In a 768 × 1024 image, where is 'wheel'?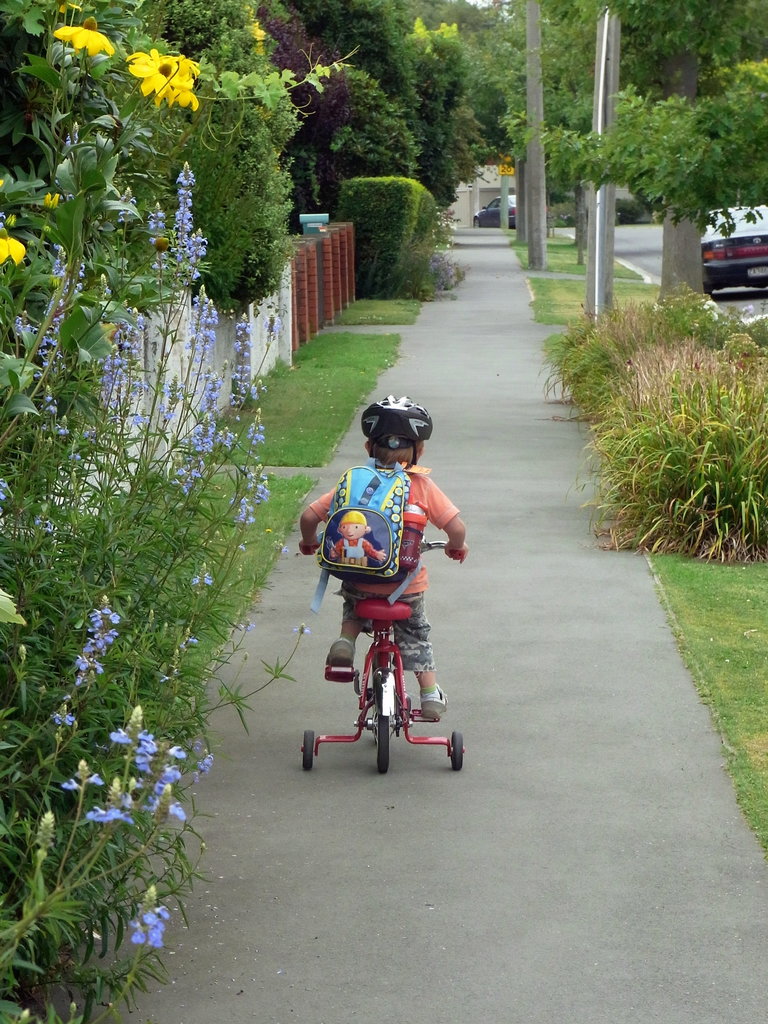
<box>302,732,311,772</box>.
